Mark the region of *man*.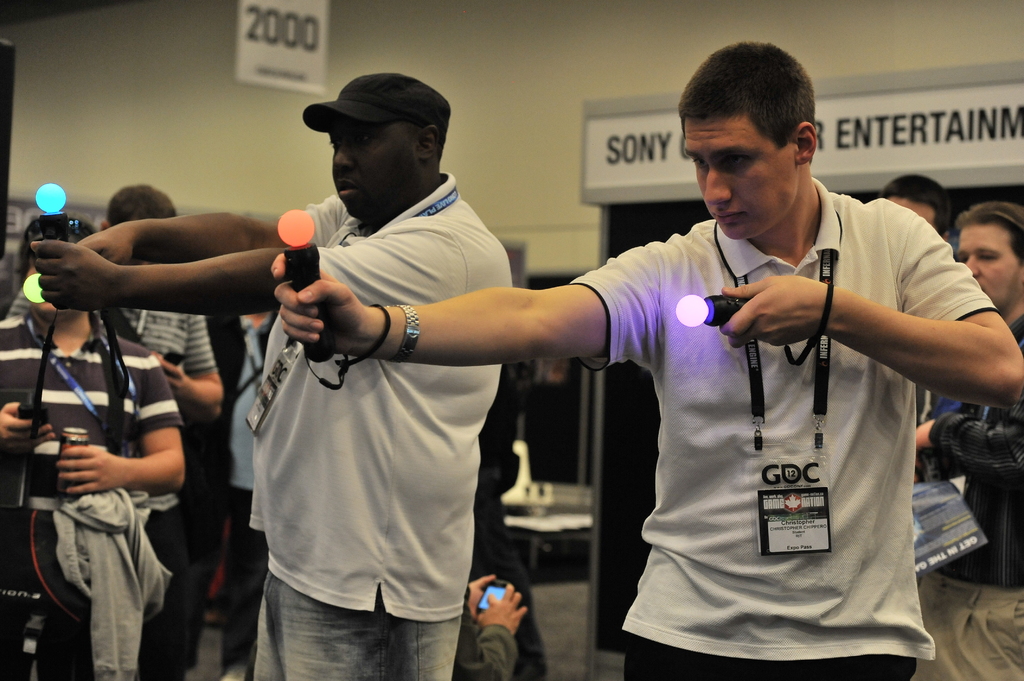
Region: (271,40,1023,680).
